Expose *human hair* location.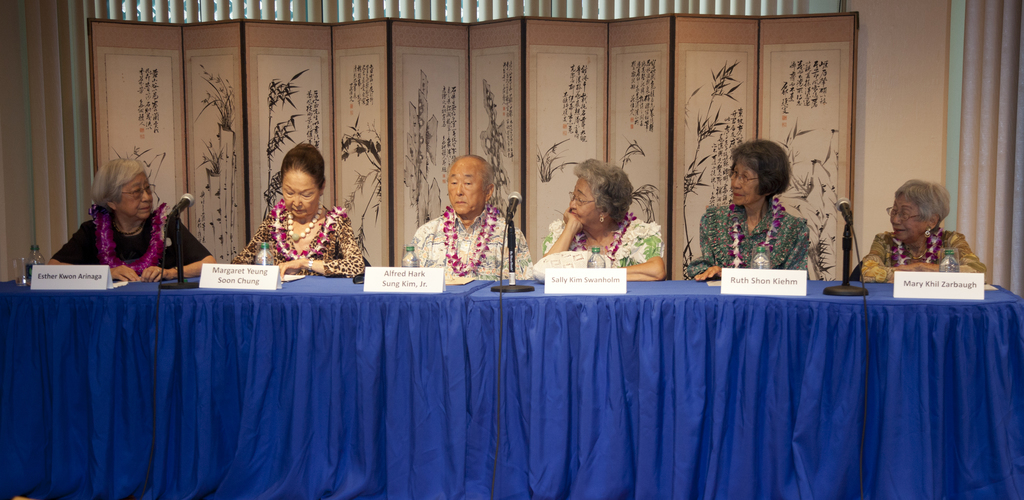
Exposed at 725 140 794 207.
